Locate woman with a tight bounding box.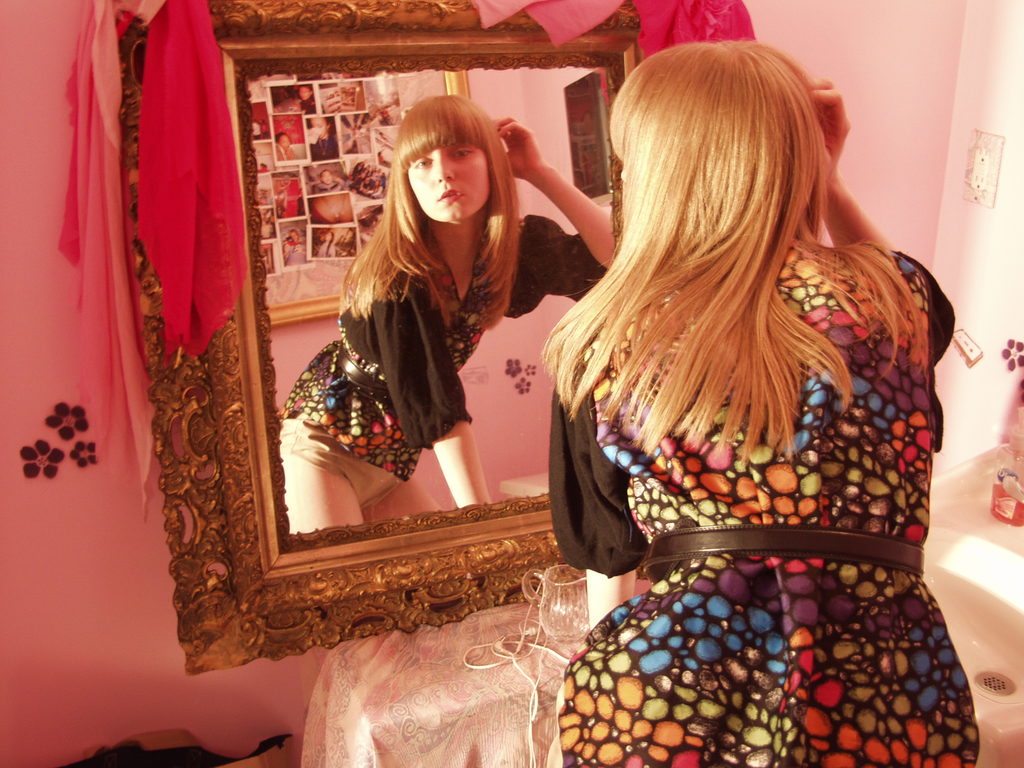
(x1=298, y1=97, x2=573, y2=541).
